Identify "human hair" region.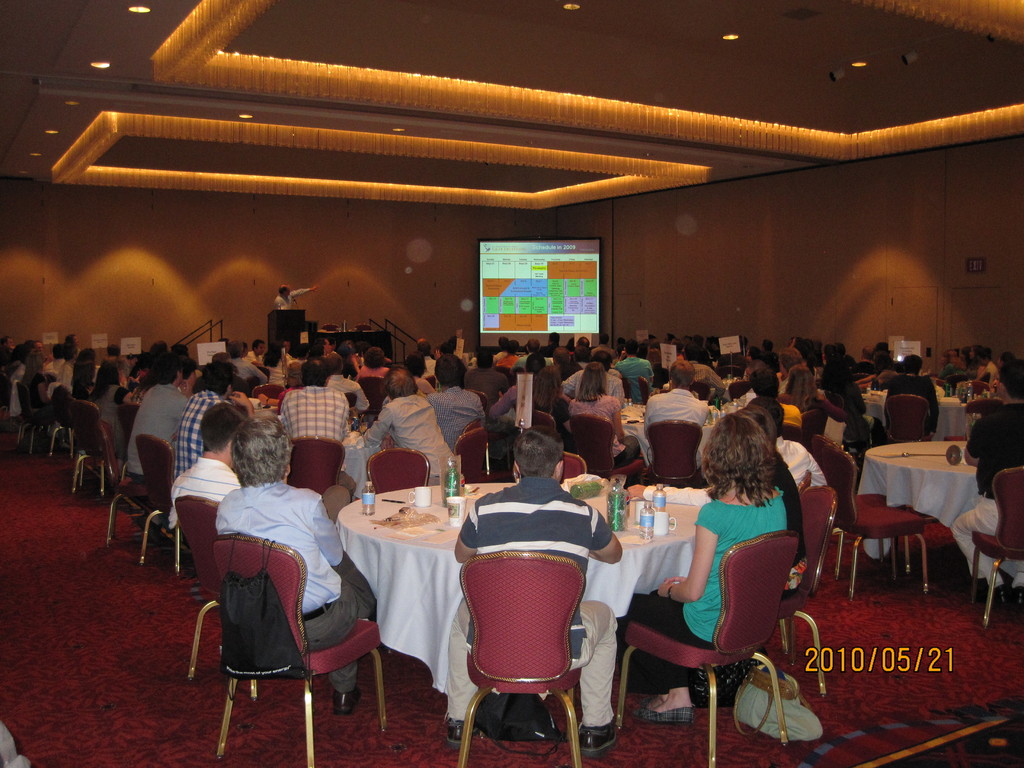
Region: box=[417, 339, 433, 356].
